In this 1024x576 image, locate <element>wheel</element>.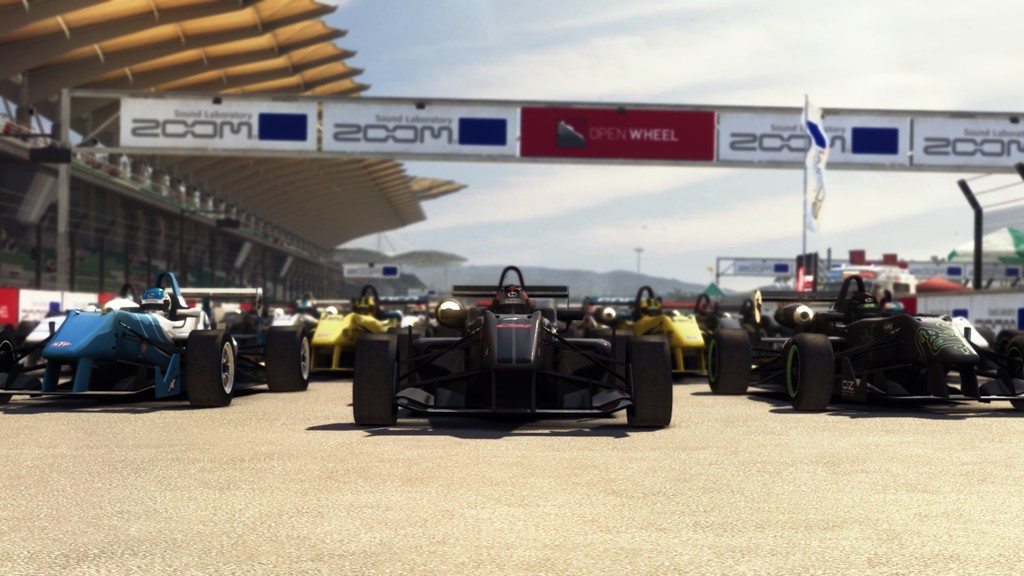
Bounding box: rect(1005, 336, 1023, 409).
